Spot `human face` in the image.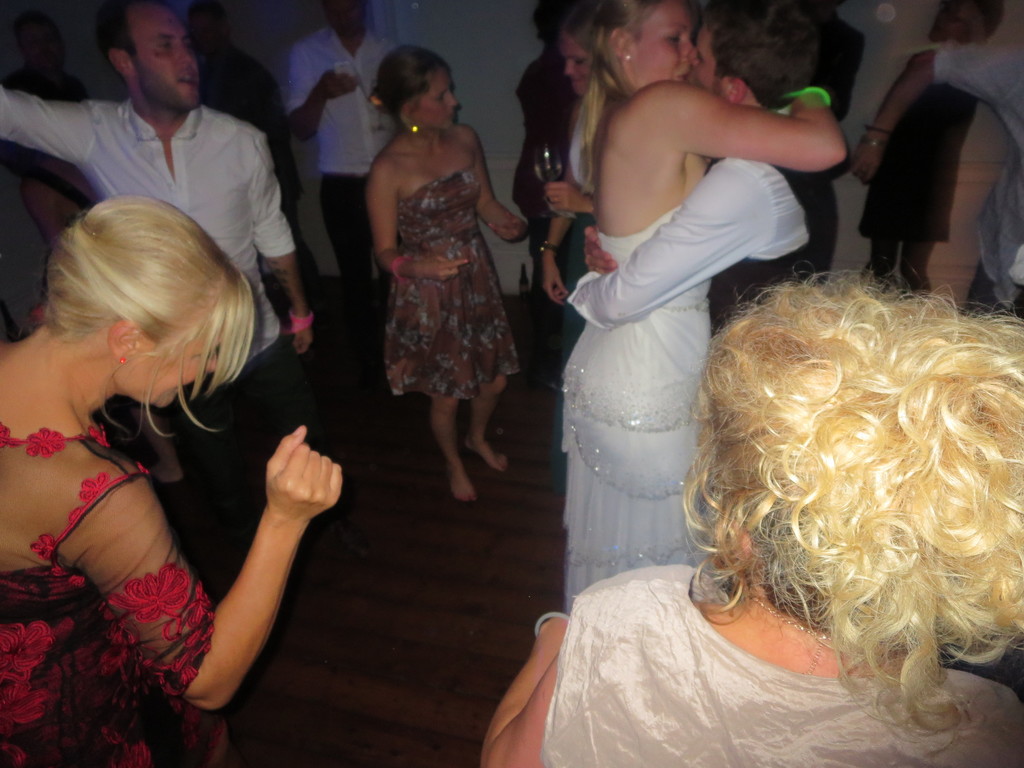
`human face` found at BBox(134, 9, 200, 109).
